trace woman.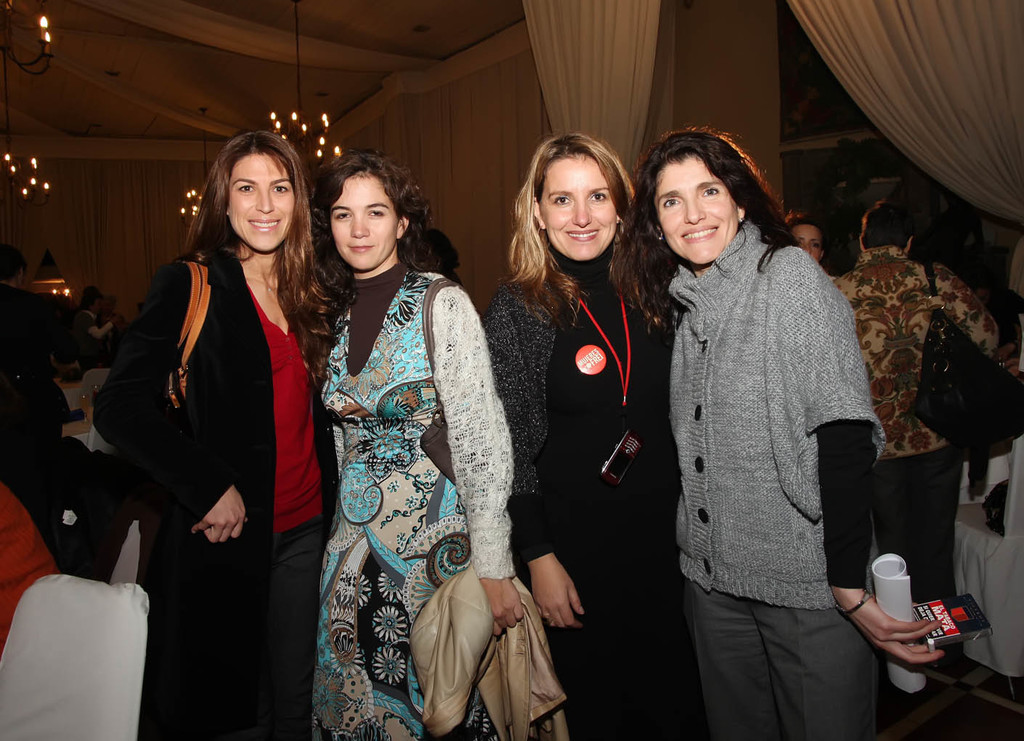
Traced to (479, 129, 712, 740).
